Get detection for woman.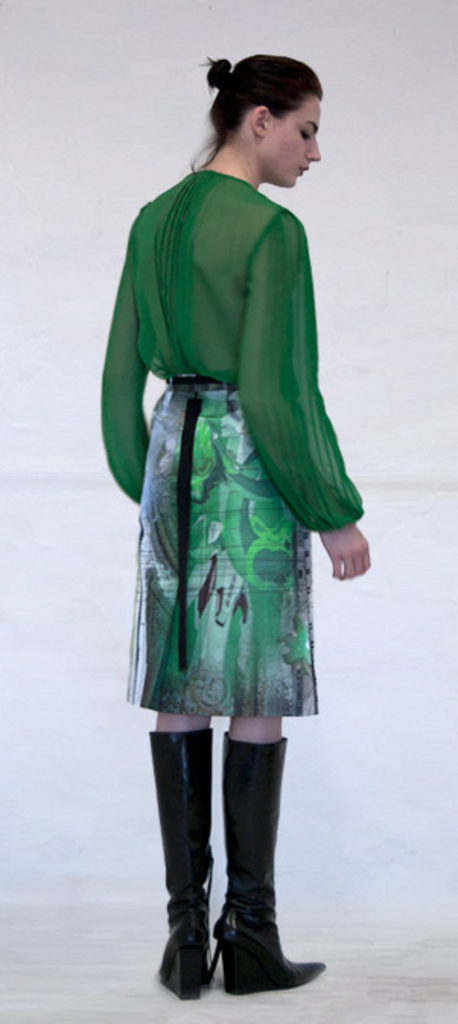
Detection: crop(94, 84, 365, 931).
